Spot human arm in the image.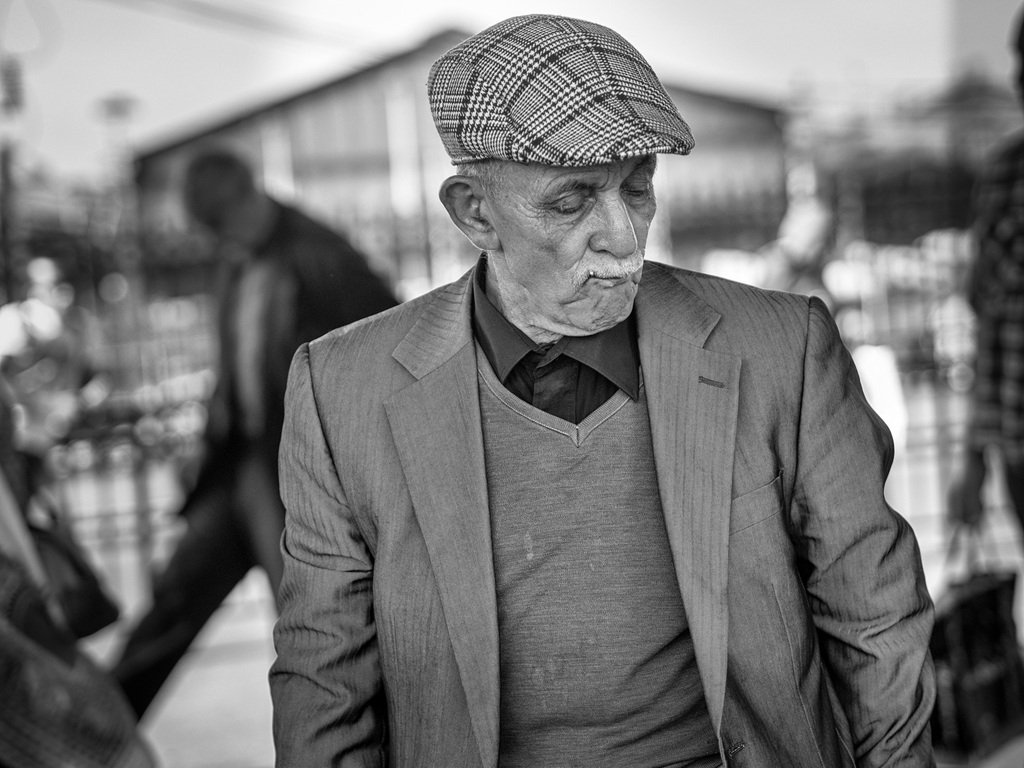
human arm found at Rect(790, 300, 937, 767).
